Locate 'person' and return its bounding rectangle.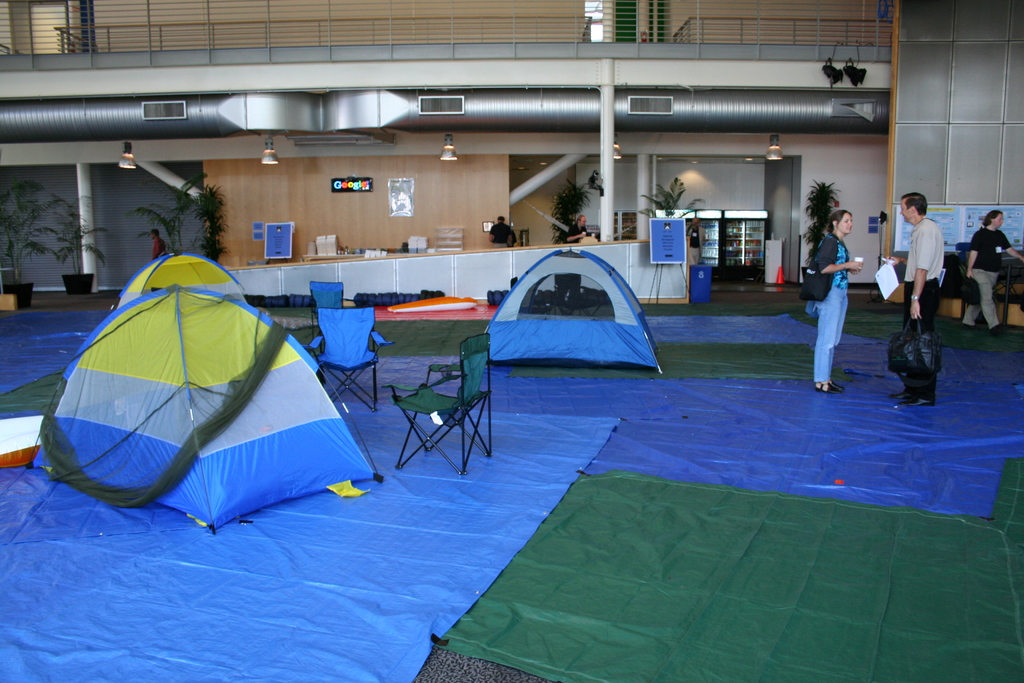
691:220:709:265.
